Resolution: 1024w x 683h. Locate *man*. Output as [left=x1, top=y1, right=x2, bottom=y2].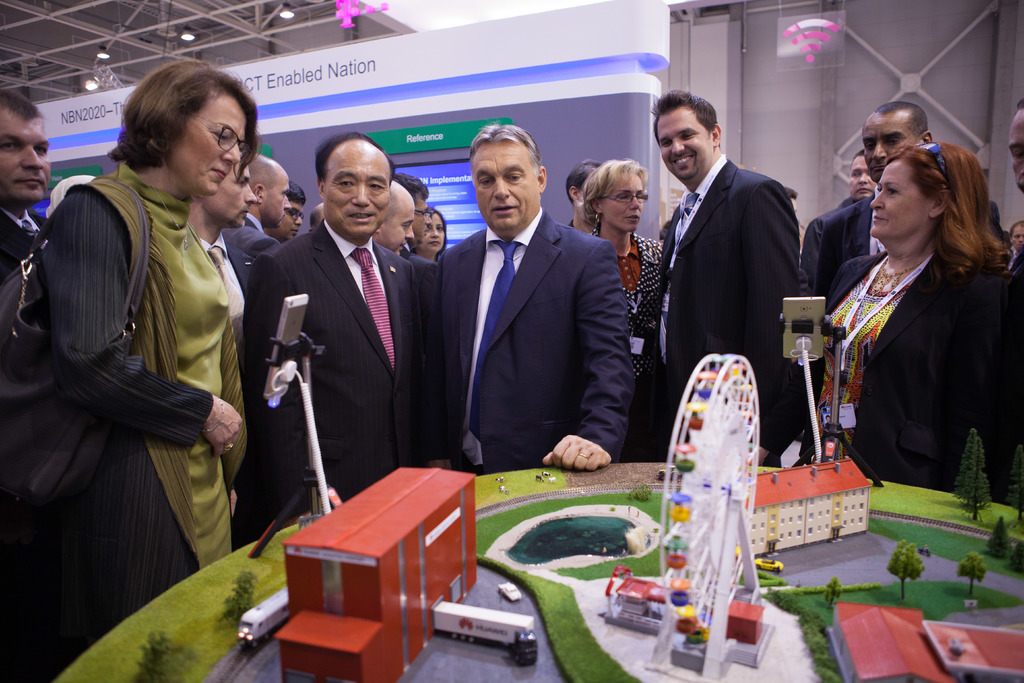
[left=182, top=131, right=276, bottom=542].
